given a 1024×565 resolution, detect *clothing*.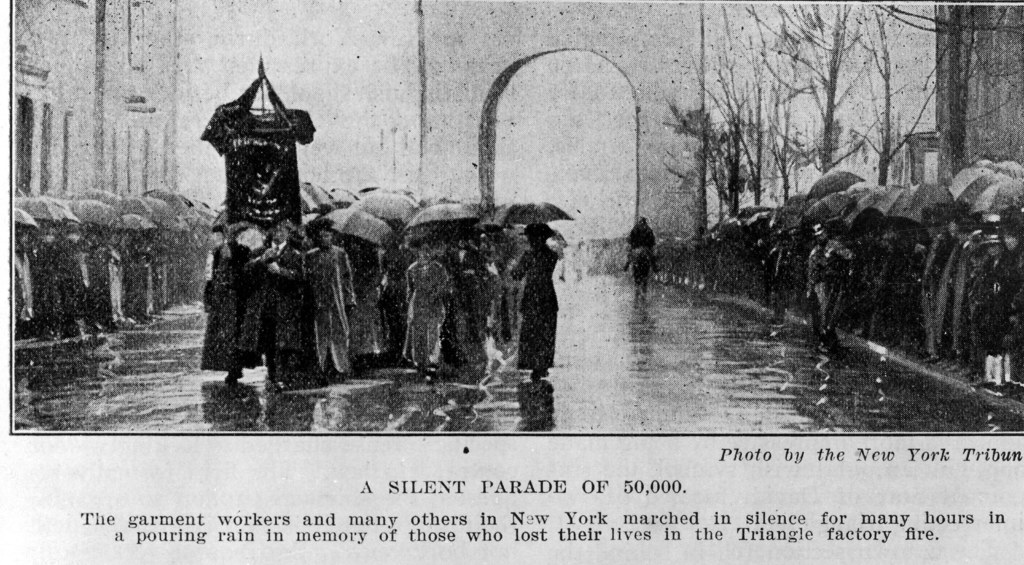
{"x1": 716, "y1": 230, "x2": 739, "y2": 285}.
